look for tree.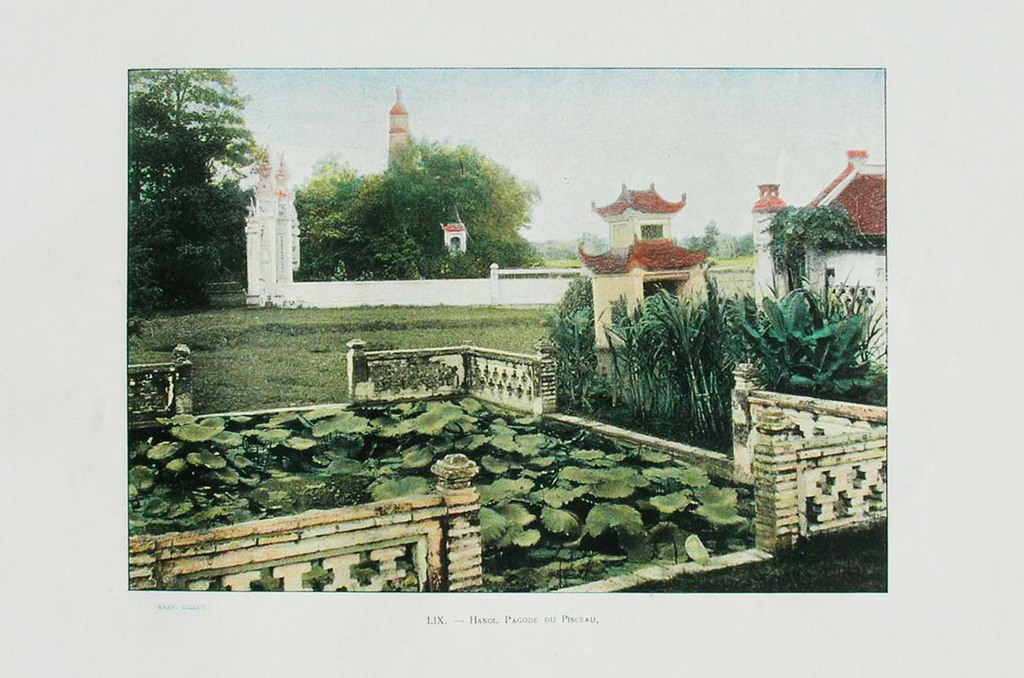
Found: detection(306, 133, 536, 278).
